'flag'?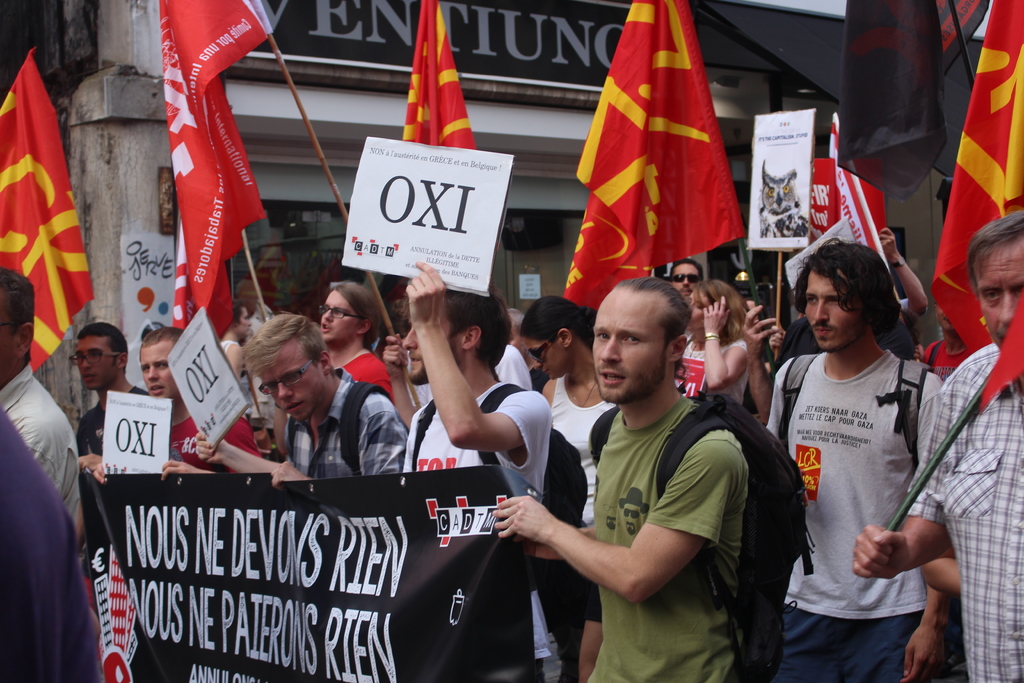
select_region(564, 0, 744, 306)
